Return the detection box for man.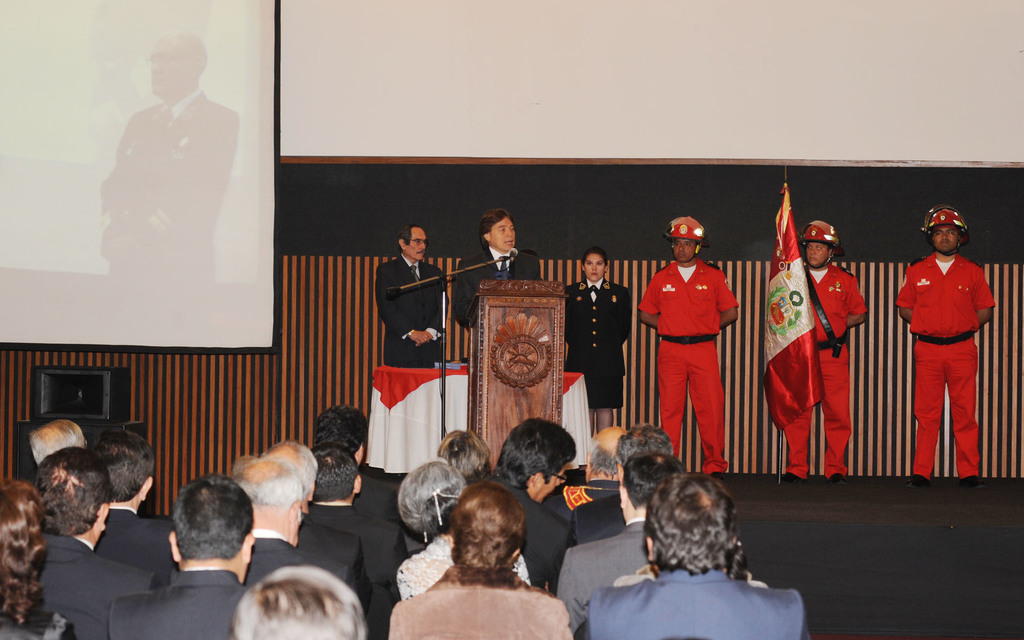
(97, 426, 177, 585).
